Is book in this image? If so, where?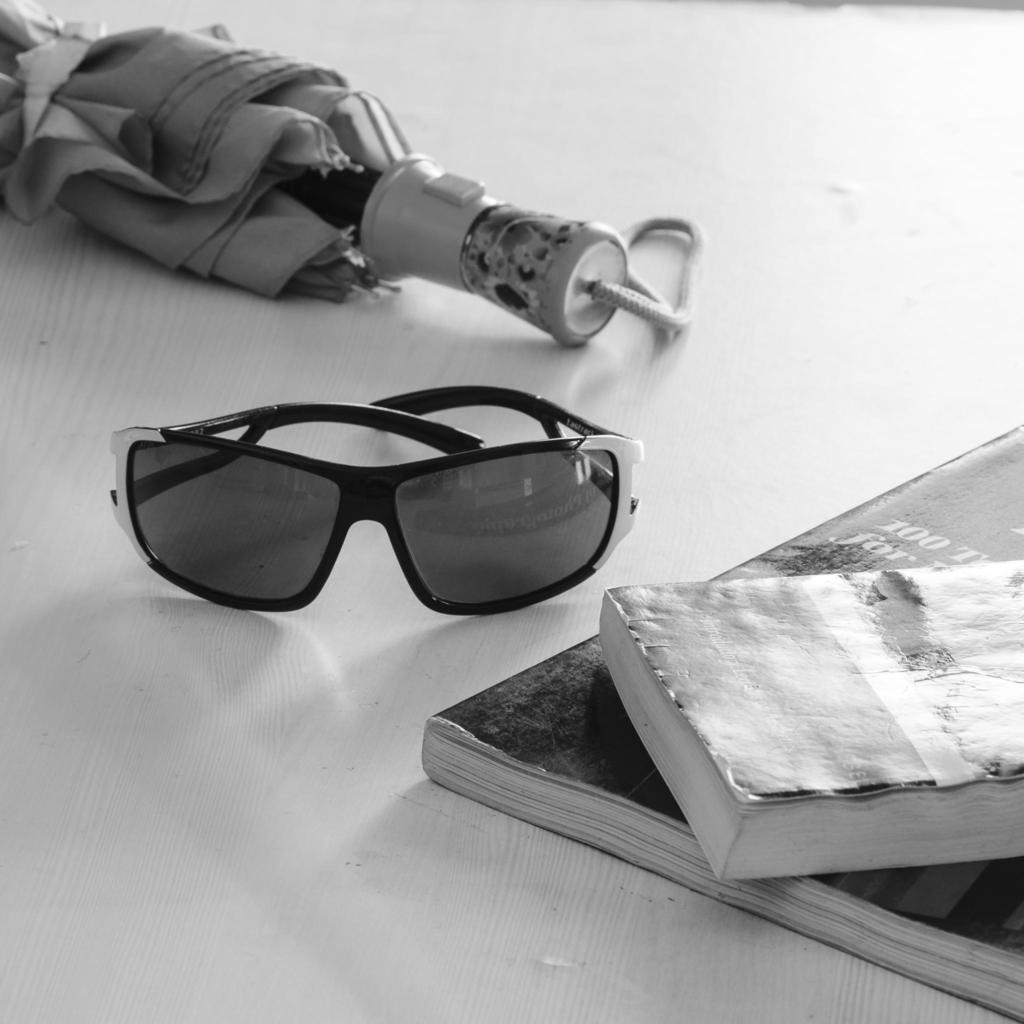
Yes, at bbox=[413, 408, 1023, 1020].
